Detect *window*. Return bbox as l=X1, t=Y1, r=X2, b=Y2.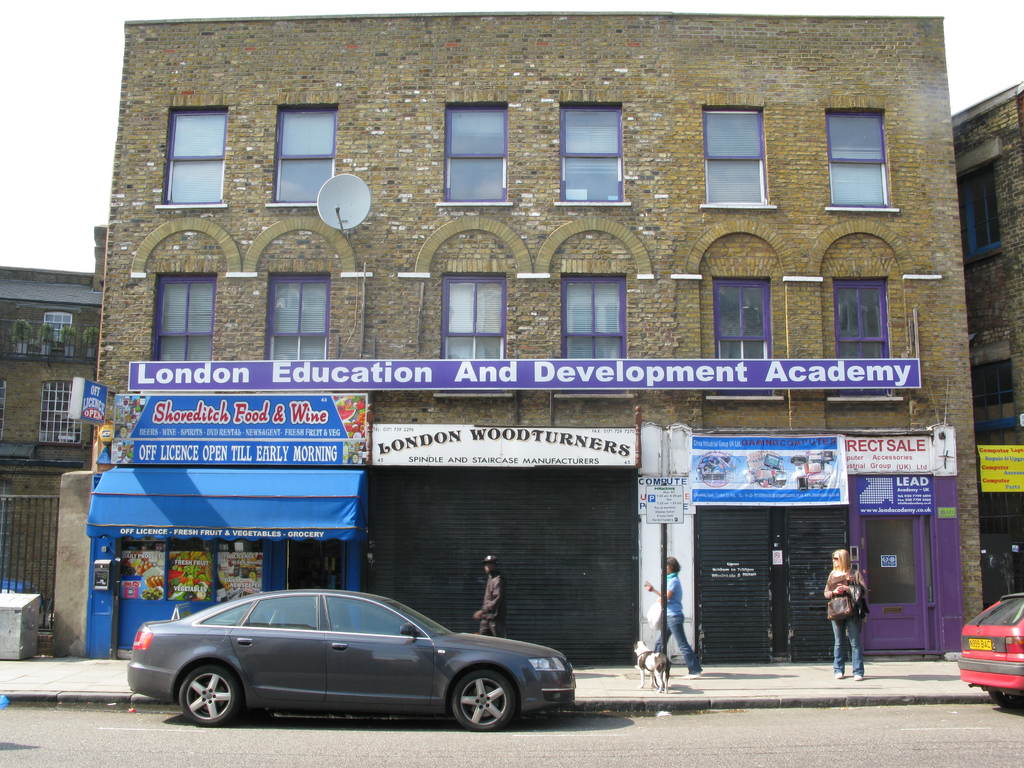
l=834, t=279, r=892, b=362.
